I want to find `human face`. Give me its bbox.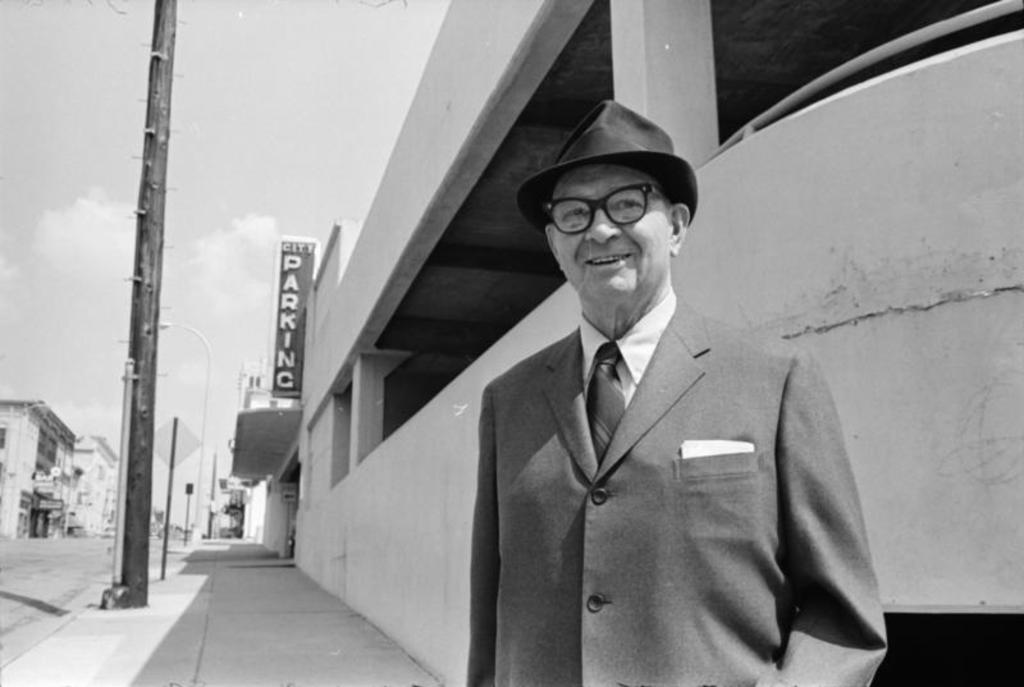
{"x1": 553, "y1": 162, "x2": 668, "y2": 299}.
